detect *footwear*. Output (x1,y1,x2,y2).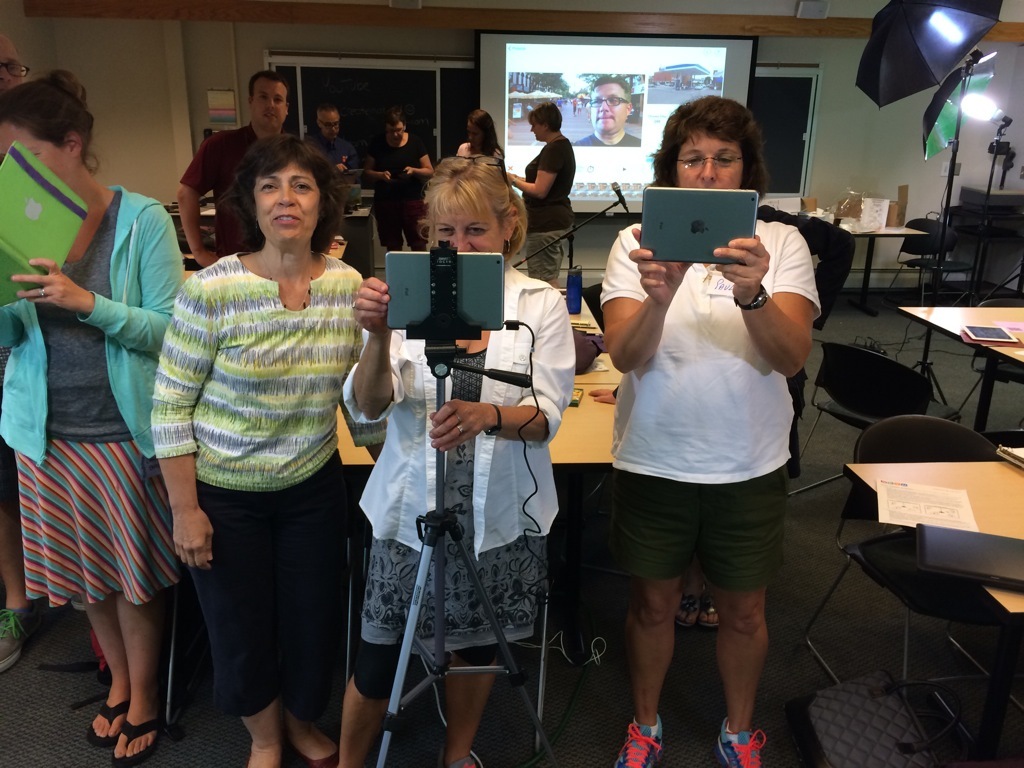
(613,715,667,767).
